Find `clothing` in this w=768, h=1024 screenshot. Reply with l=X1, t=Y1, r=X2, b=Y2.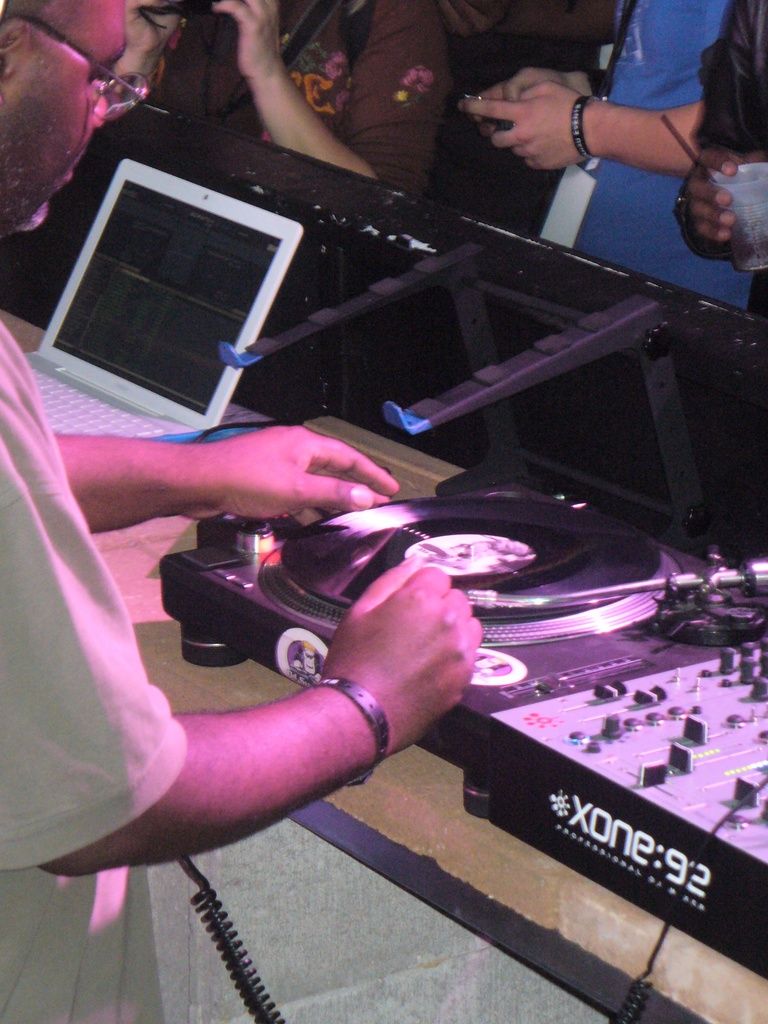
l=691, t=0, r=767, b=316.
